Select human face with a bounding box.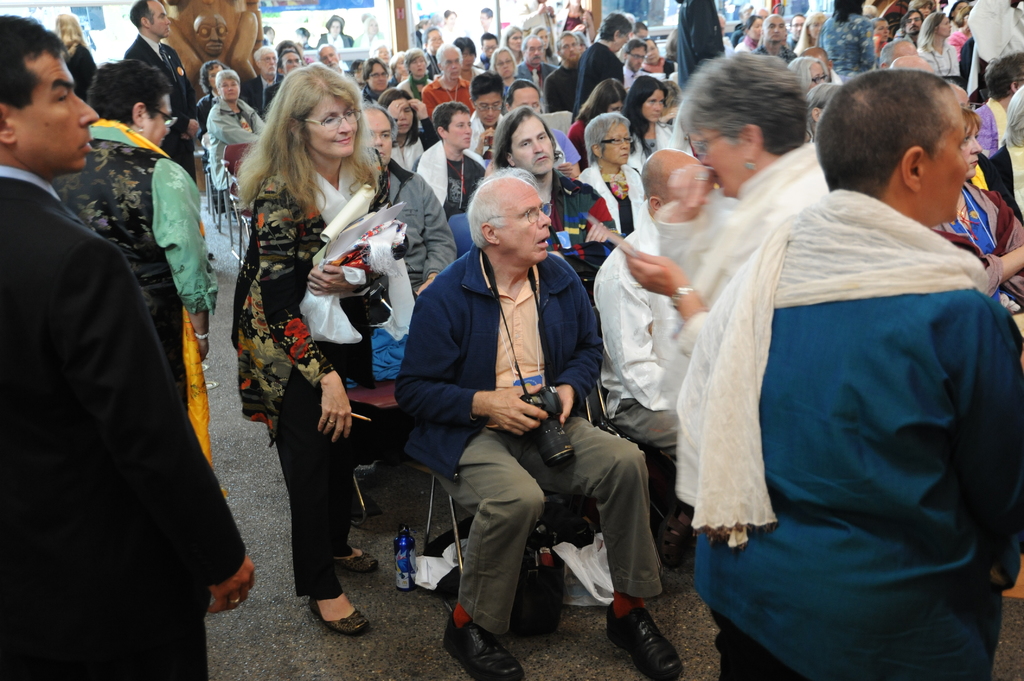
bbox=(408, 56, 426, 78).
